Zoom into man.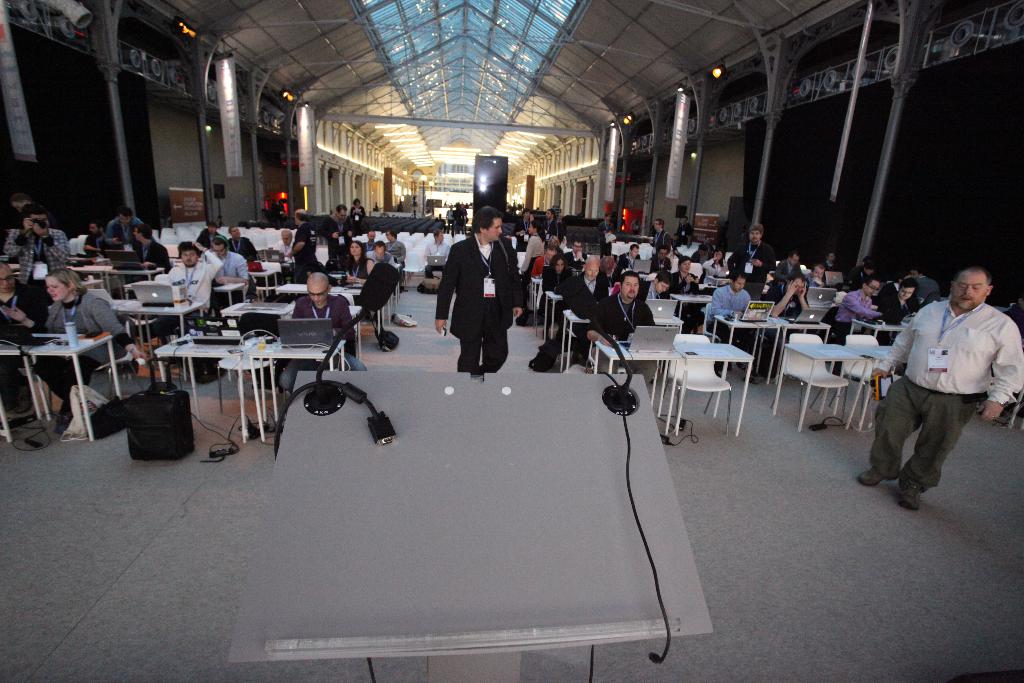
Zoom target: (x1=710, y1=272, x2=753, y2=374).
